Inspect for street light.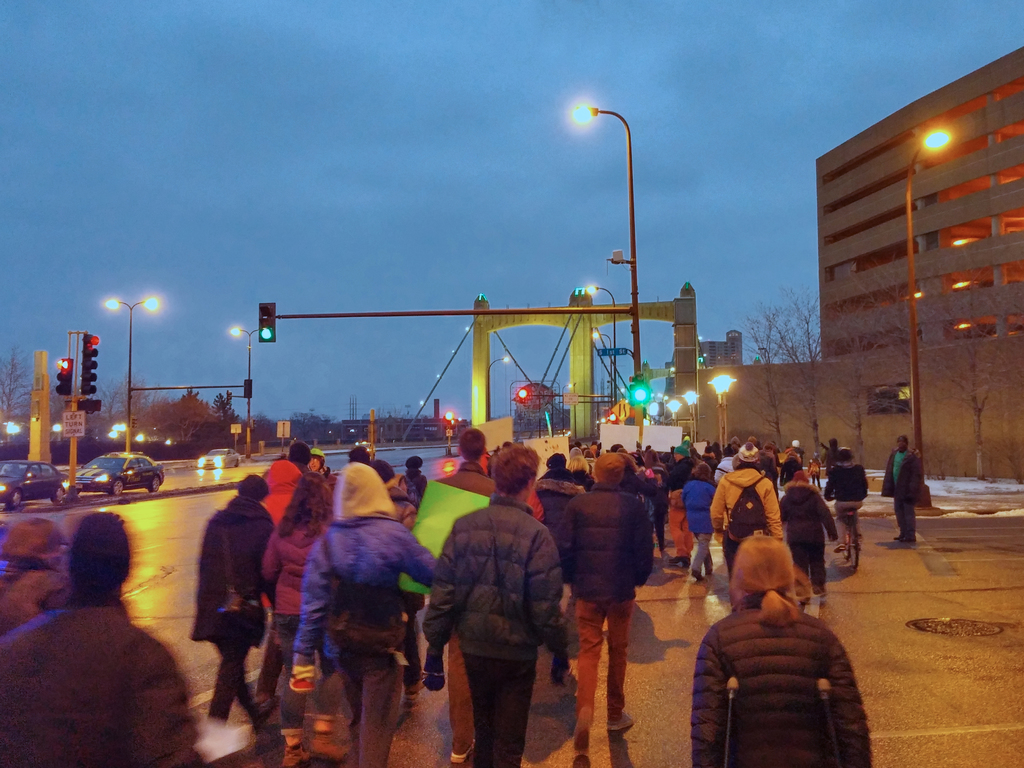
Inspection: 584, 284, 620, 403.
